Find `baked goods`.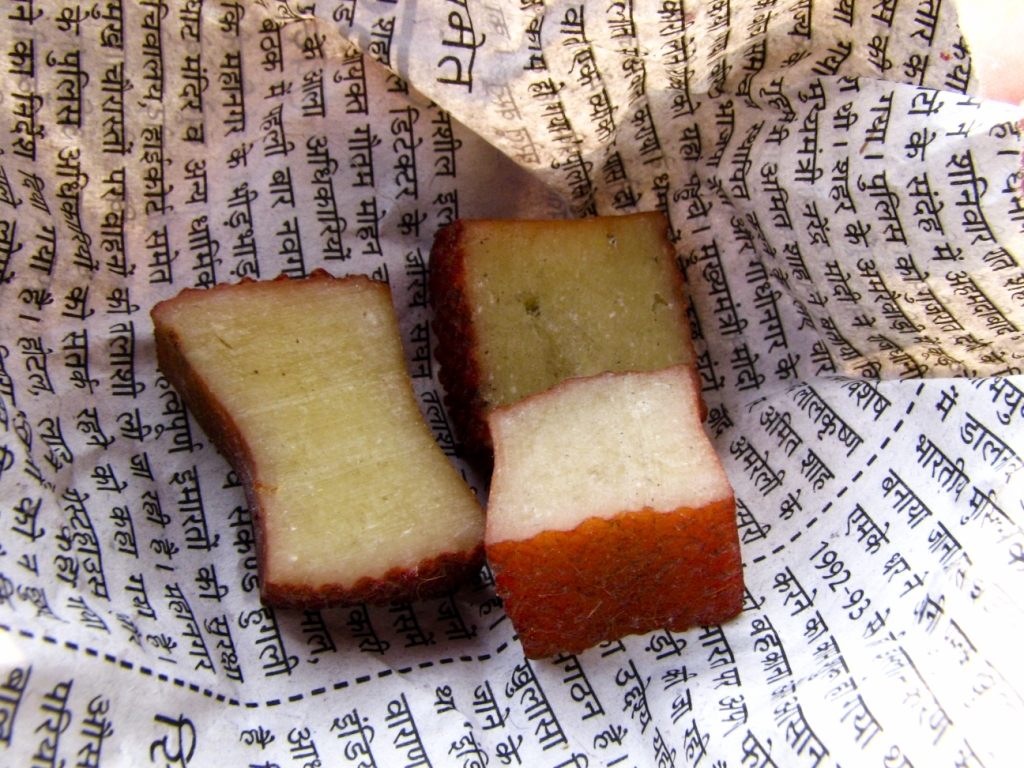
box=[433, 211, 707, 462].
